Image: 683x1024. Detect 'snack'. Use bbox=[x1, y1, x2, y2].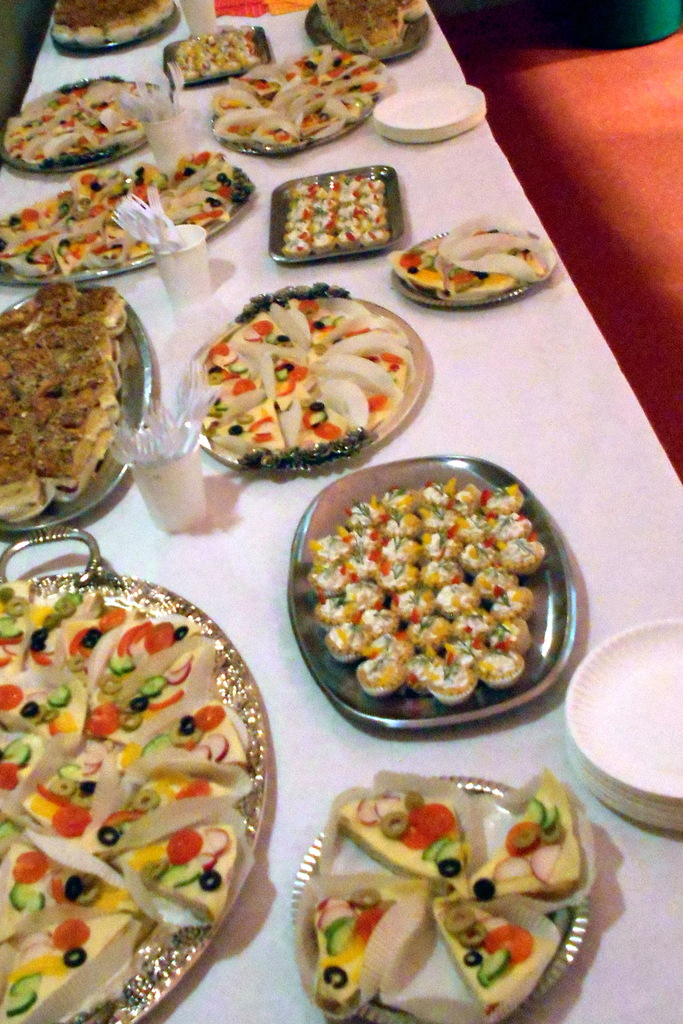
bbox=[335, 792, 470, 897].
